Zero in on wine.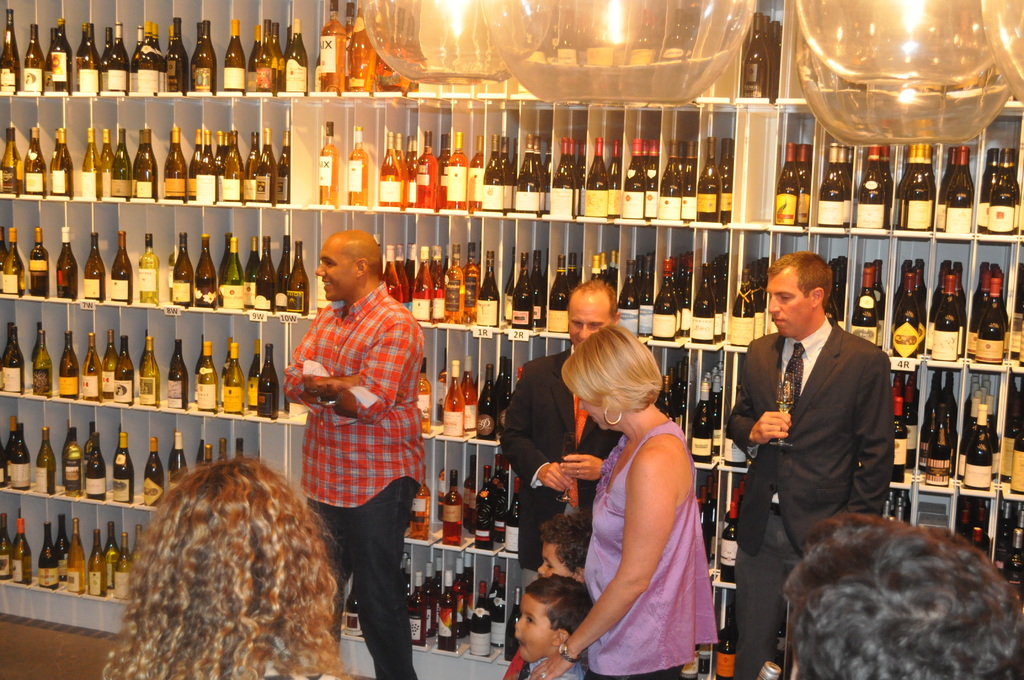
Zeroed in: left=412, top=245, right=432, bottom=320.
